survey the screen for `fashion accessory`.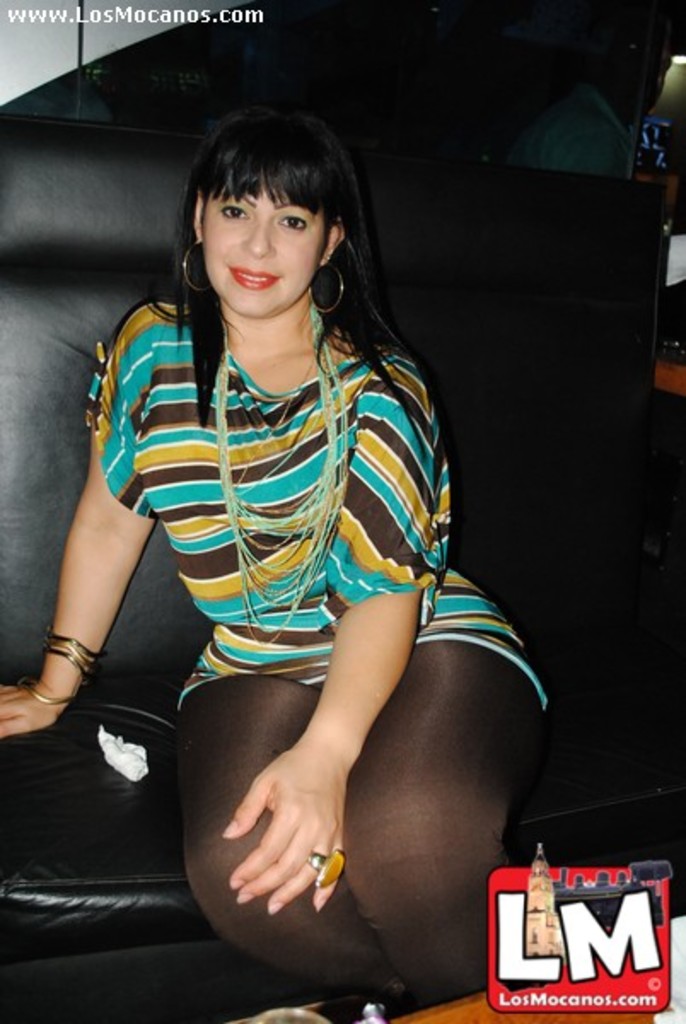
Survey found: <box>309,841,346,889</box>.
